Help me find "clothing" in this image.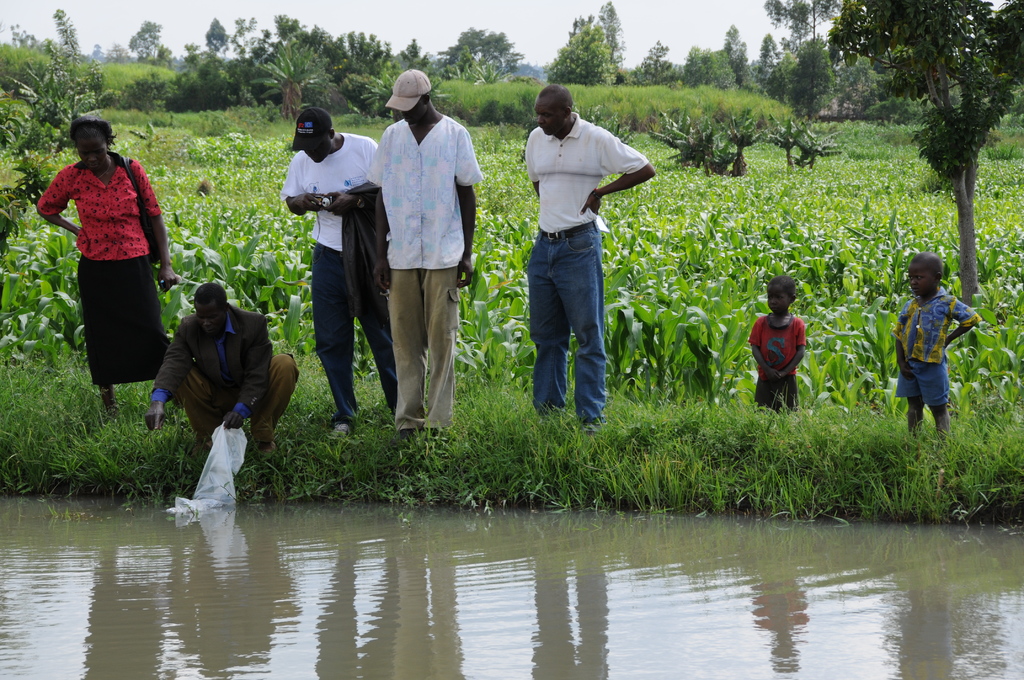
Found it: (x1=366, y1=114, x2=491, y2=428).
